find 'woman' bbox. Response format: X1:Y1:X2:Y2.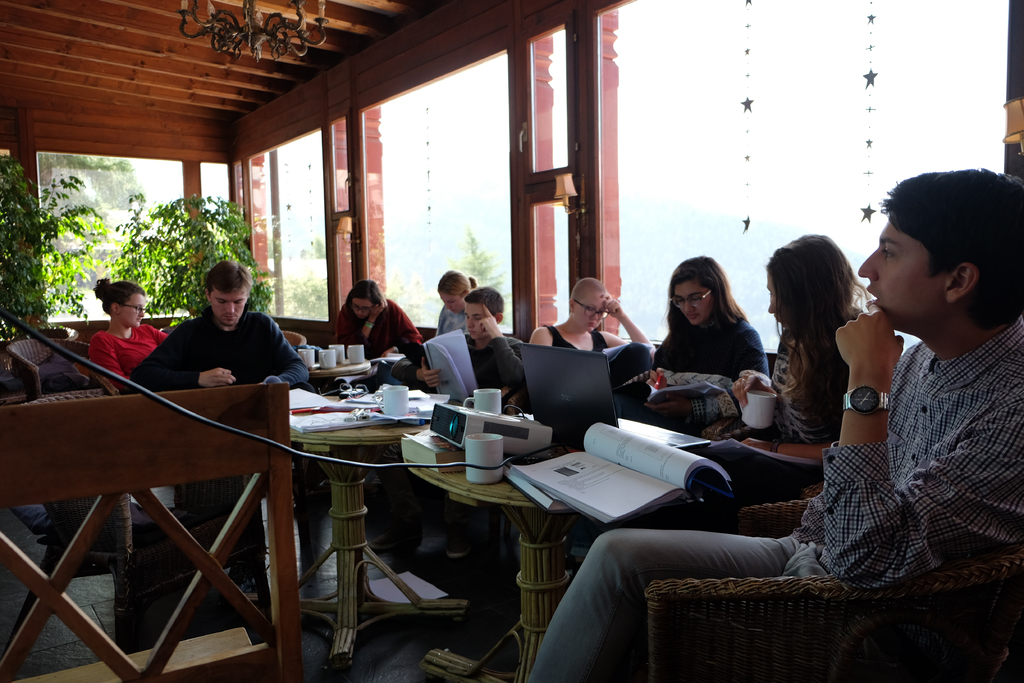
527:278:650:391.
